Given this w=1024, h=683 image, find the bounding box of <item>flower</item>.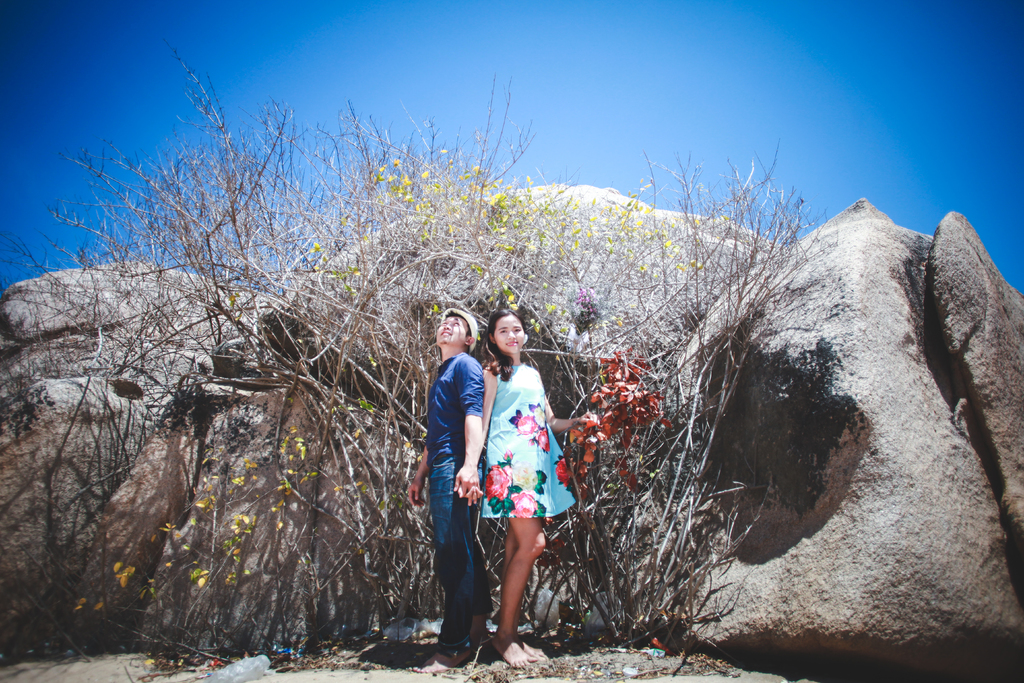
detection(509, 490, 536, 519).
